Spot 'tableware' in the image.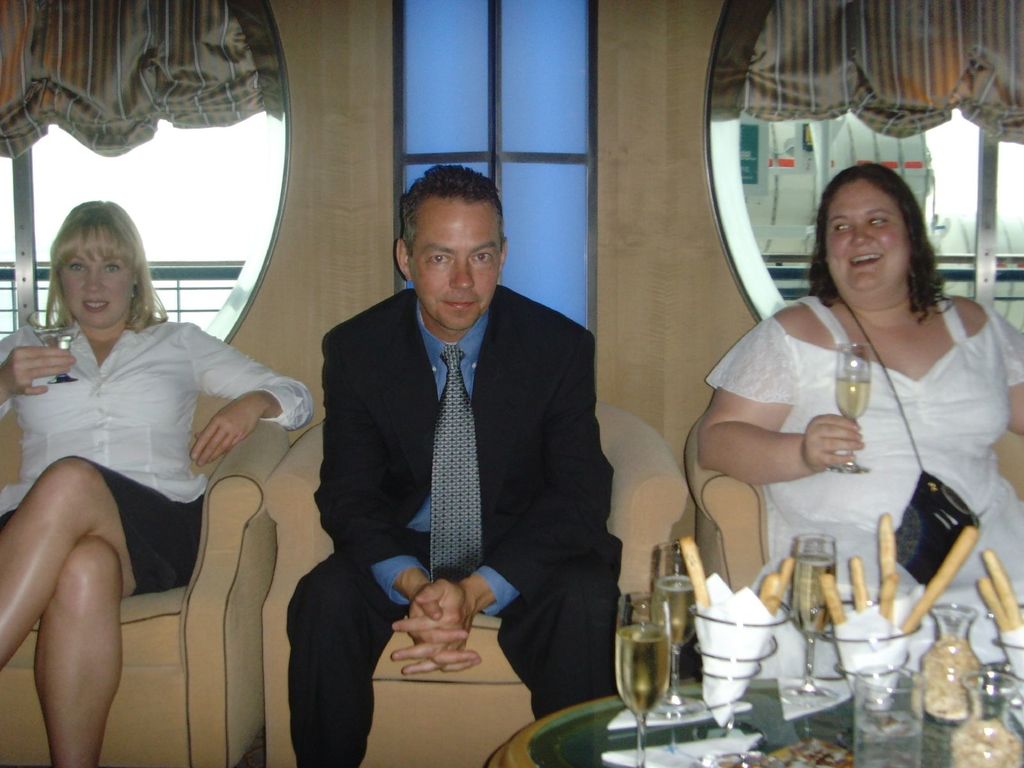
'tableware' found at region(991, 606, 1023, 705).
